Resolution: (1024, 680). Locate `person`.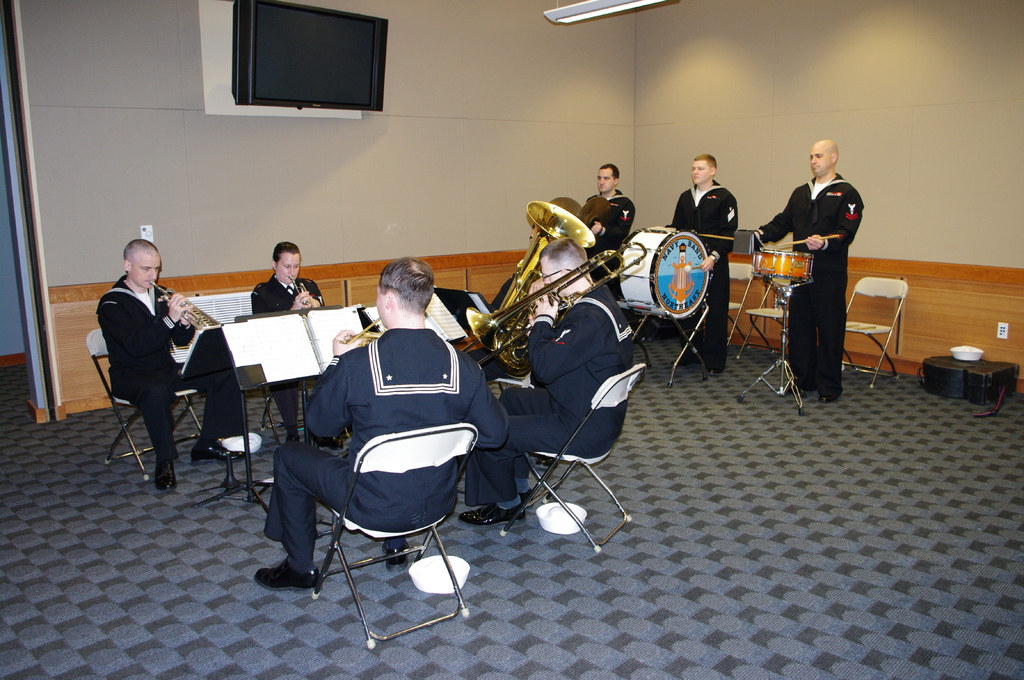
l=93, t=233, r=228, b=507.
